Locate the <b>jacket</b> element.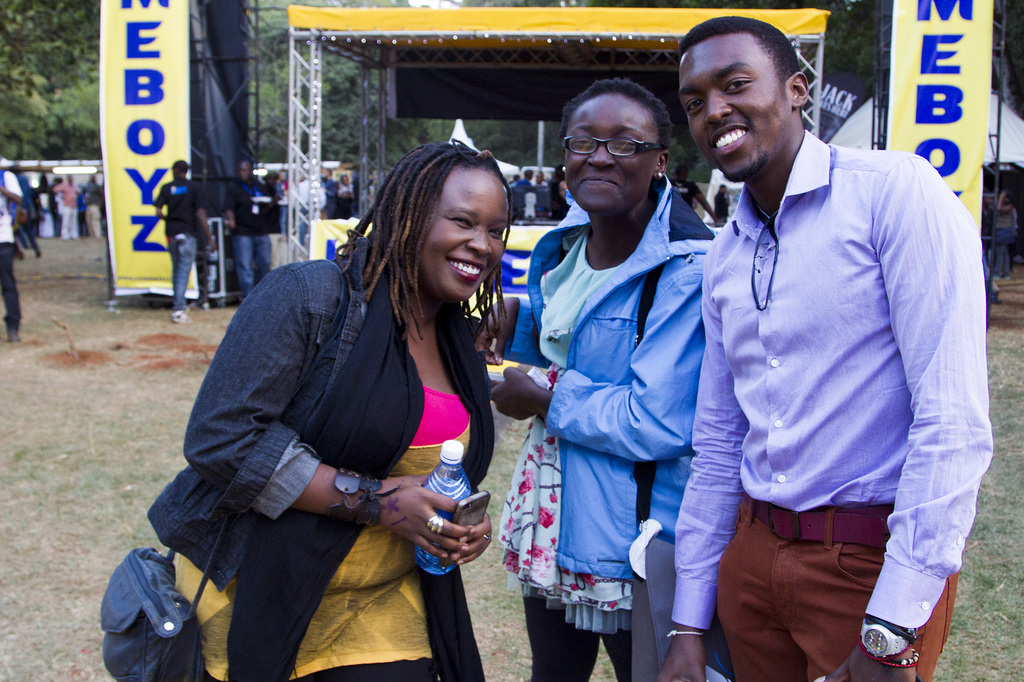
Element bbox: bbox(145, 228, 500, 681).
